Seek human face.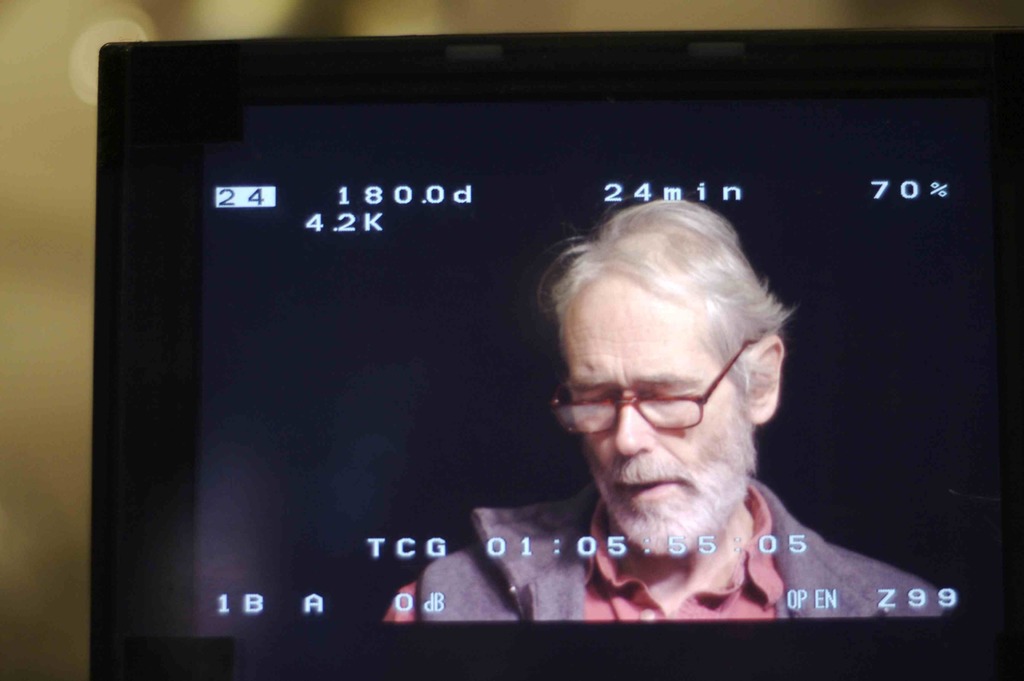
pyautogui.locateOnScreen(559, 286, 753, 557).
